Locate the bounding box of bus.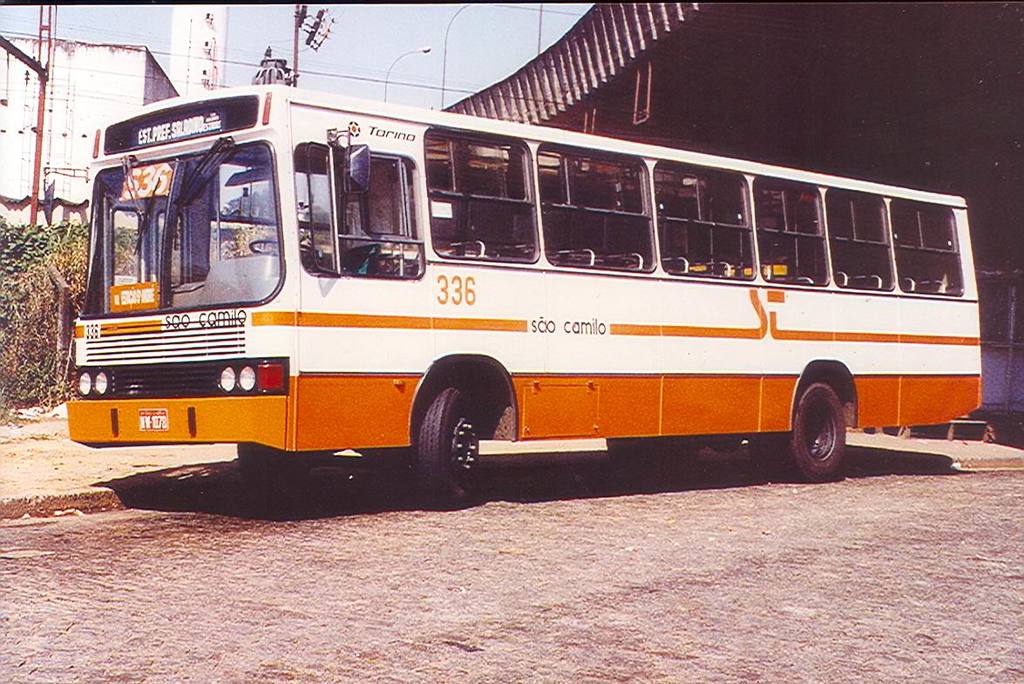
Bounding box: select_region(56, 71, 980, 500).
